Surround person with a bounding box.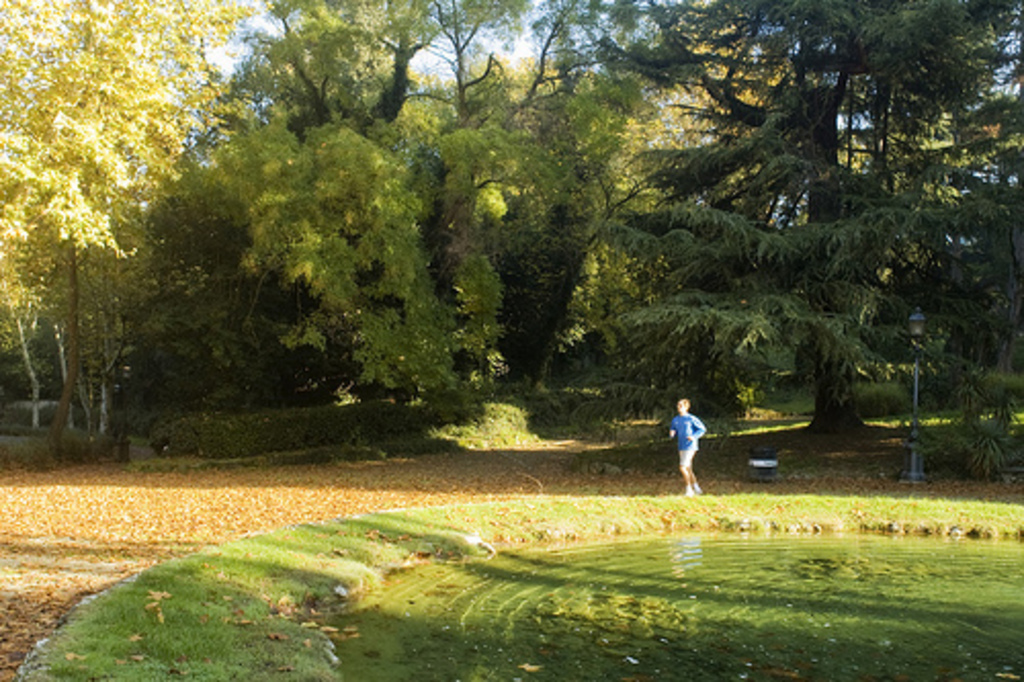
<box>670,391,721,496</box>.
